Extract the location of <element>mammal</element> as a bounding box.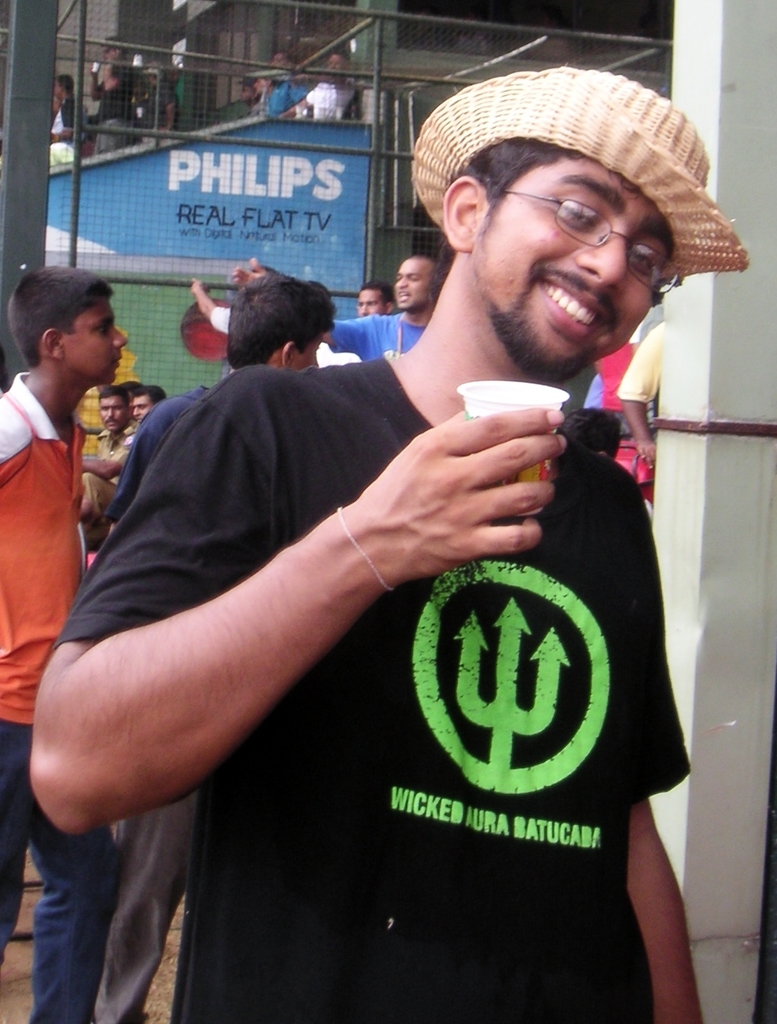
[280, 54, 359, 123].
